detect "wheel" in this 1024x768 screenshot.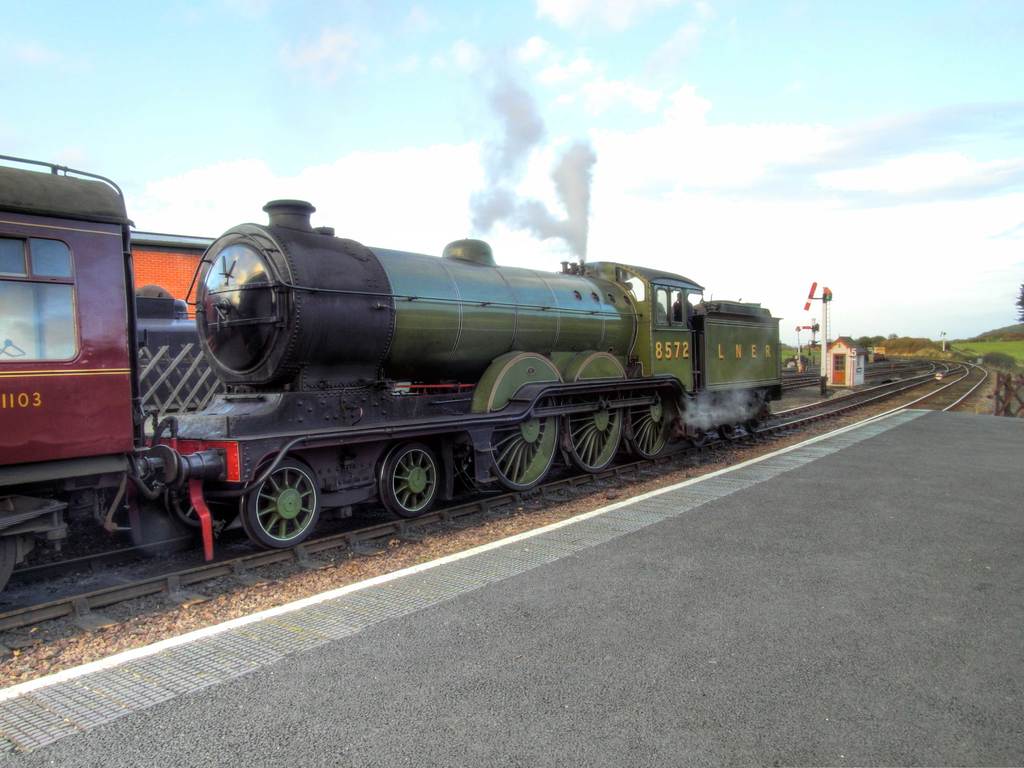
Detection: crop(718, 424, 735, 440).
